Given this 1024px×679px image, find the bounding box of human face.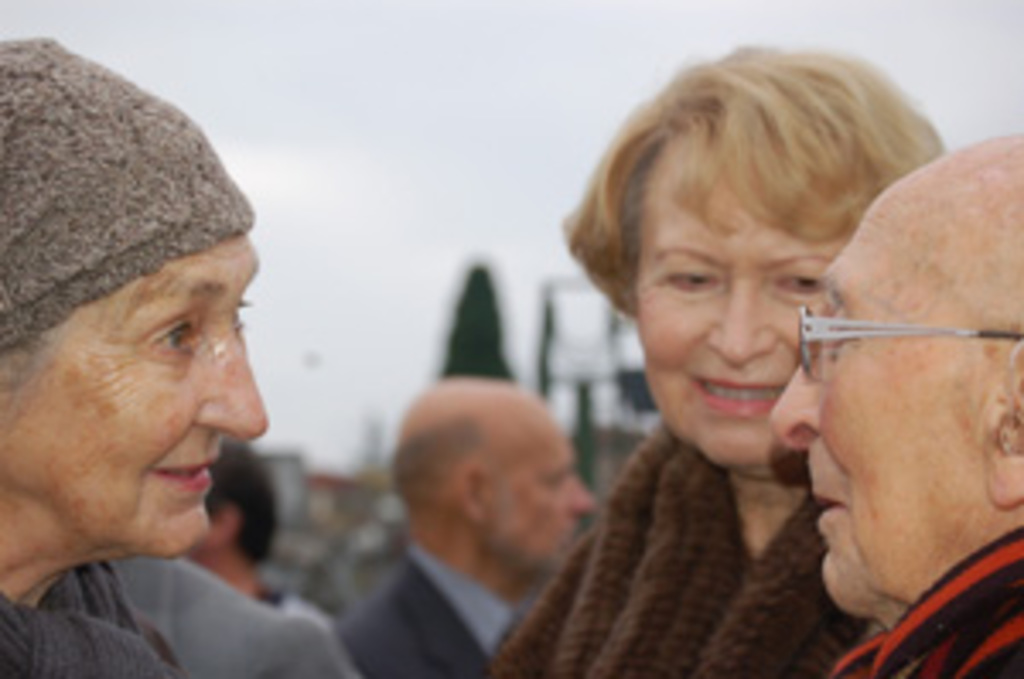
bbox=(765, 177, 1007, 614).
